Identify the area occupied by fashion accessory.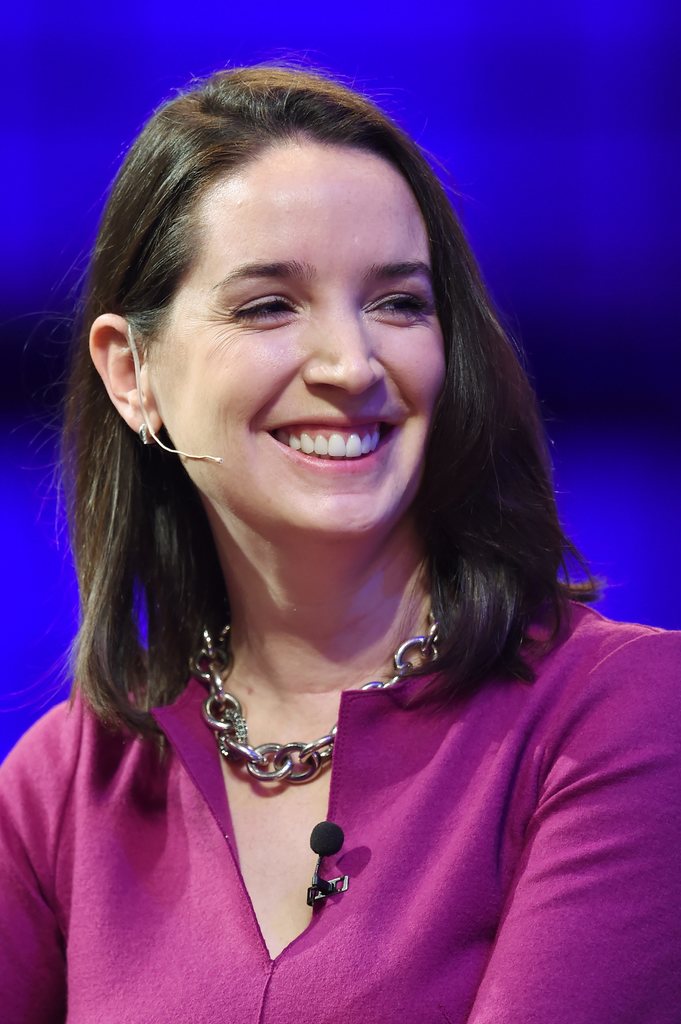
Area: [left=129, top=421, right=154, bottom=449].
